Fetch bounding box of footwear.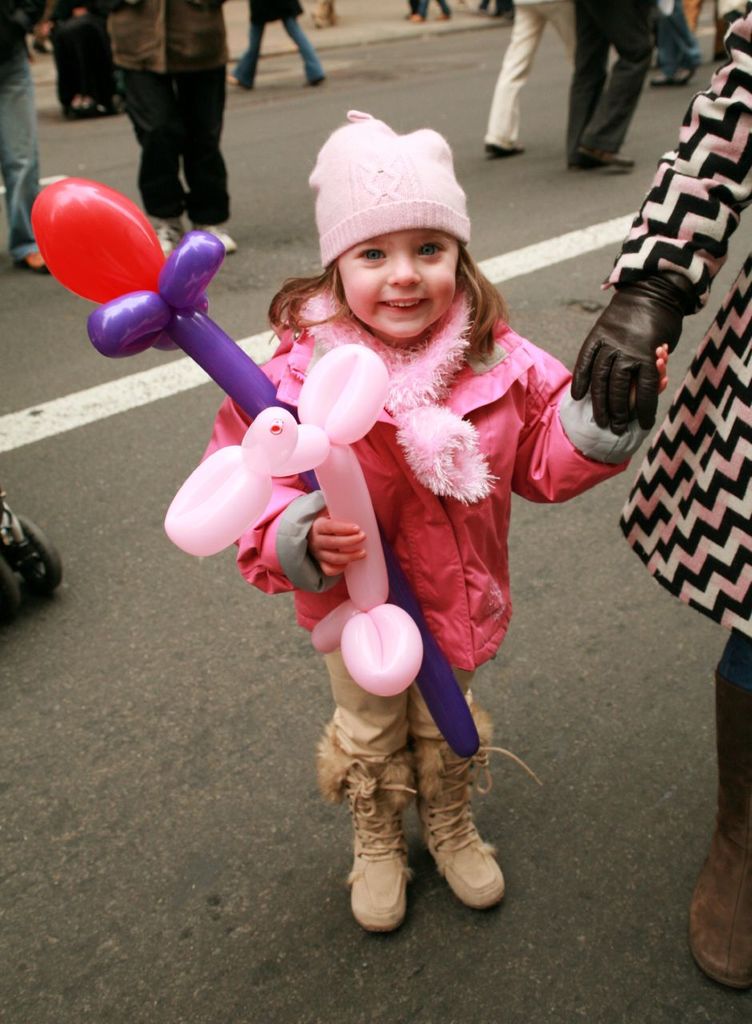
Bbox: <region>152, 216, 186, 256</region>.
